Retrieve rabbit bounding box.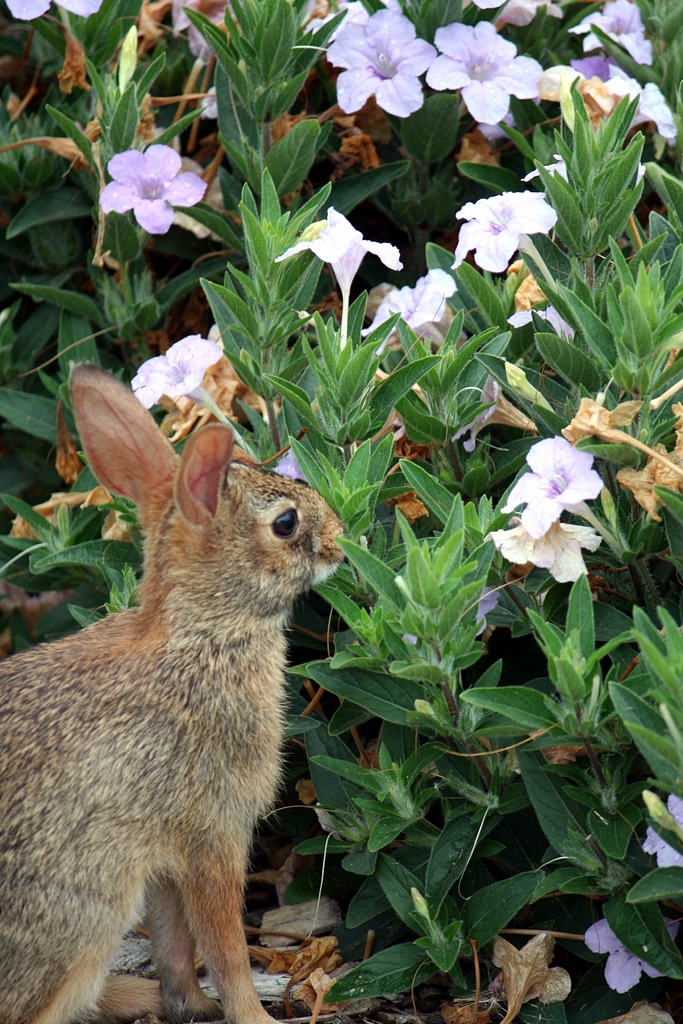
Bounding box: [x1=0, y1=361, x2=346, y2=1023].
